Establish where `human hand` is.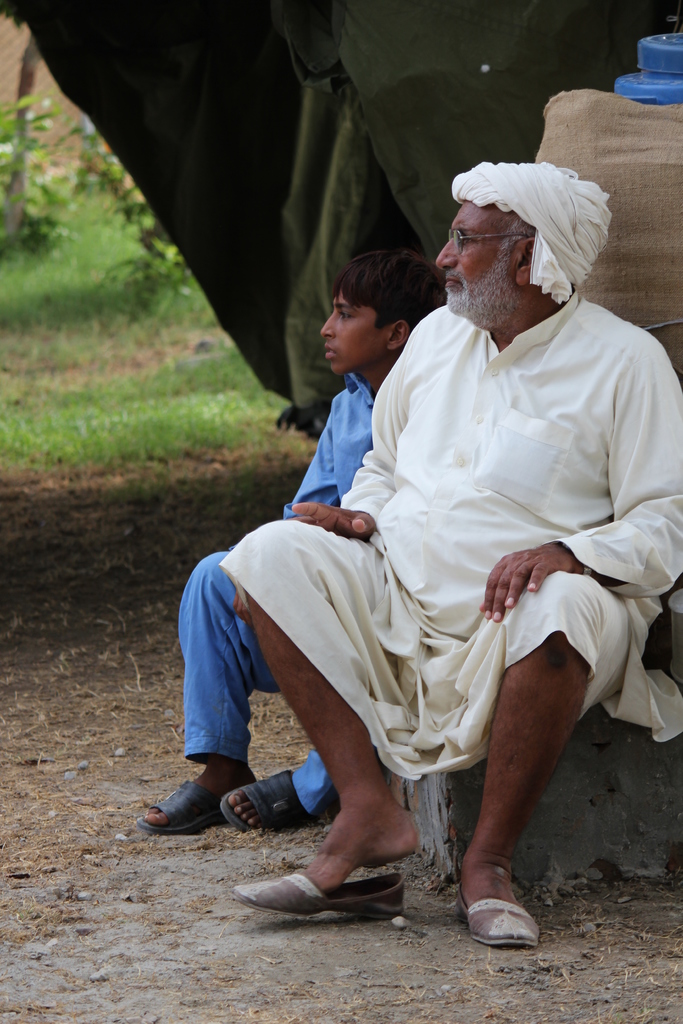
Established at region(232, 591, 255, 625).
